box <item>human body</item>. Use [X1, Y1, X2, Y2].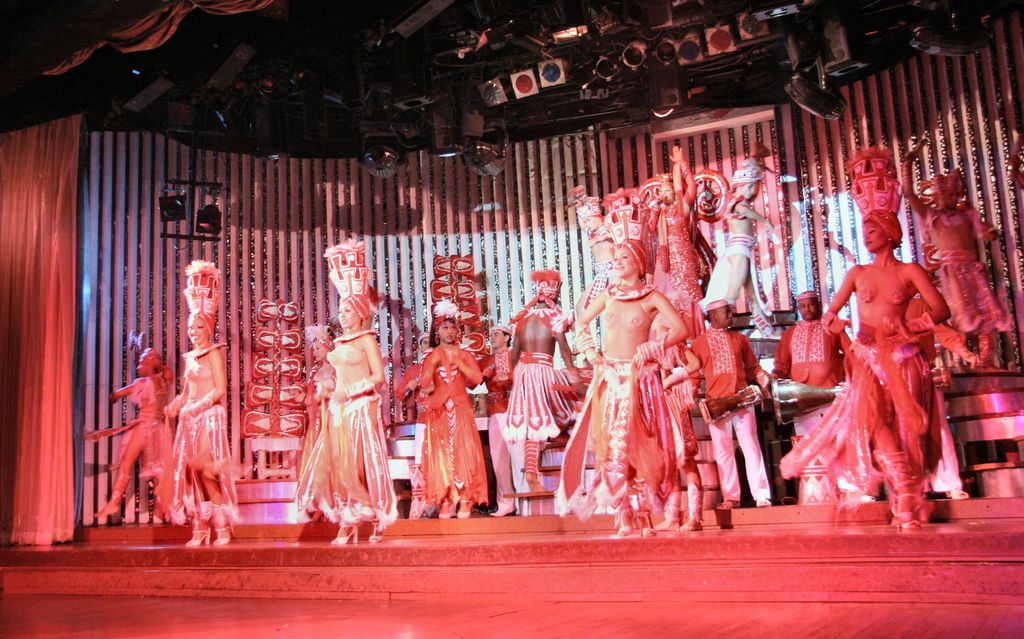
[161, 342, 237, 544].
